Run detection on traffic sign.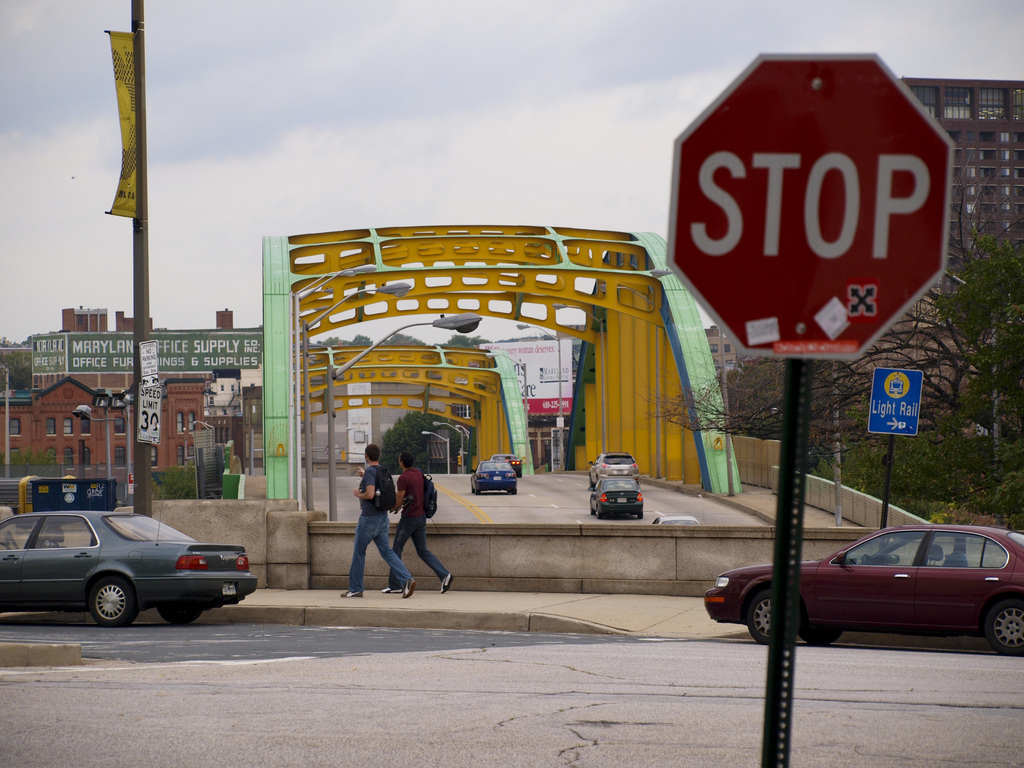
Result: (left=138, top=388, right=159, bottom=445).
